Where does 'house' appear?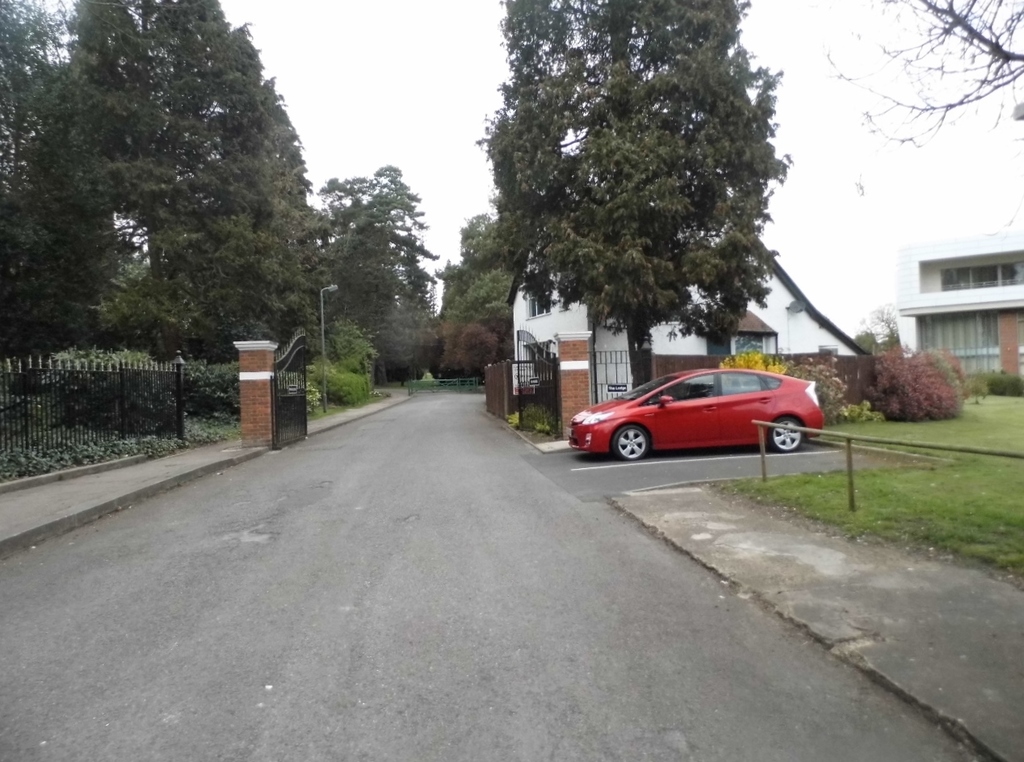
Appears at [895,226,1023,379].
